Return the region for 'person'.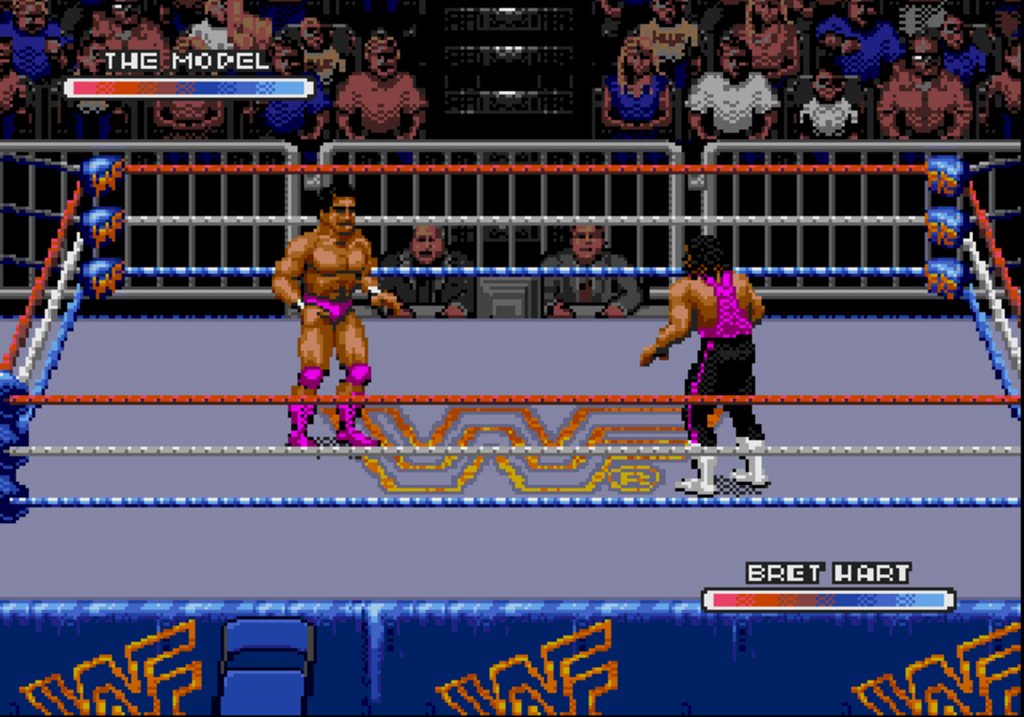
x1=635 y1=222 x2=768 y2=495.
